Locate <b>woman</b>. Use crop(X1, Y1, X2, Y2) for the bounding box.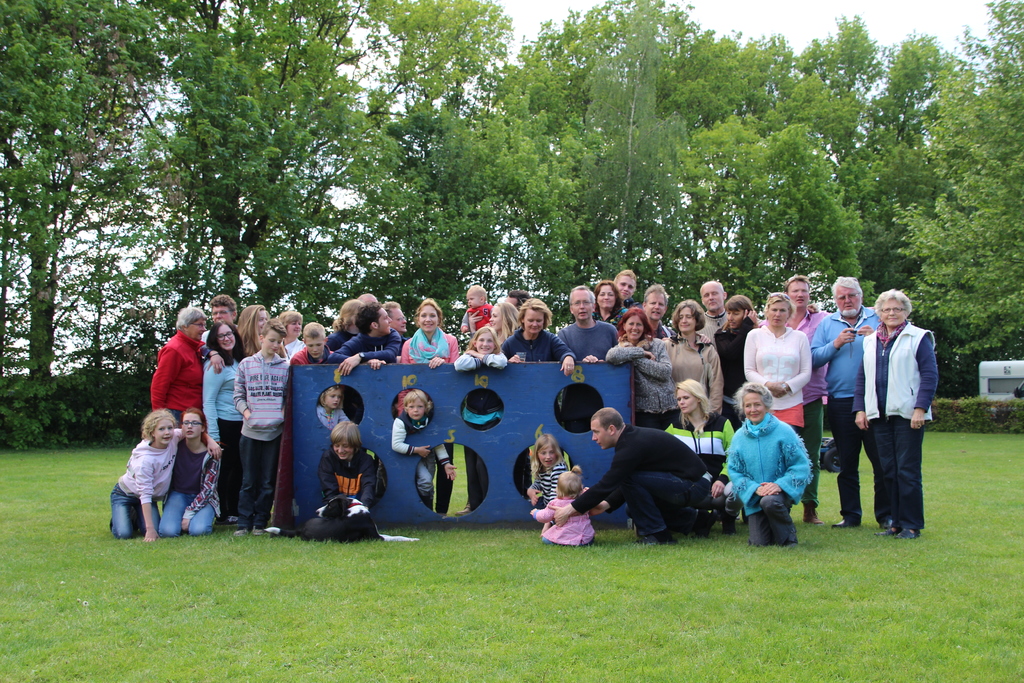
crop(199, 318, 246, 523).
